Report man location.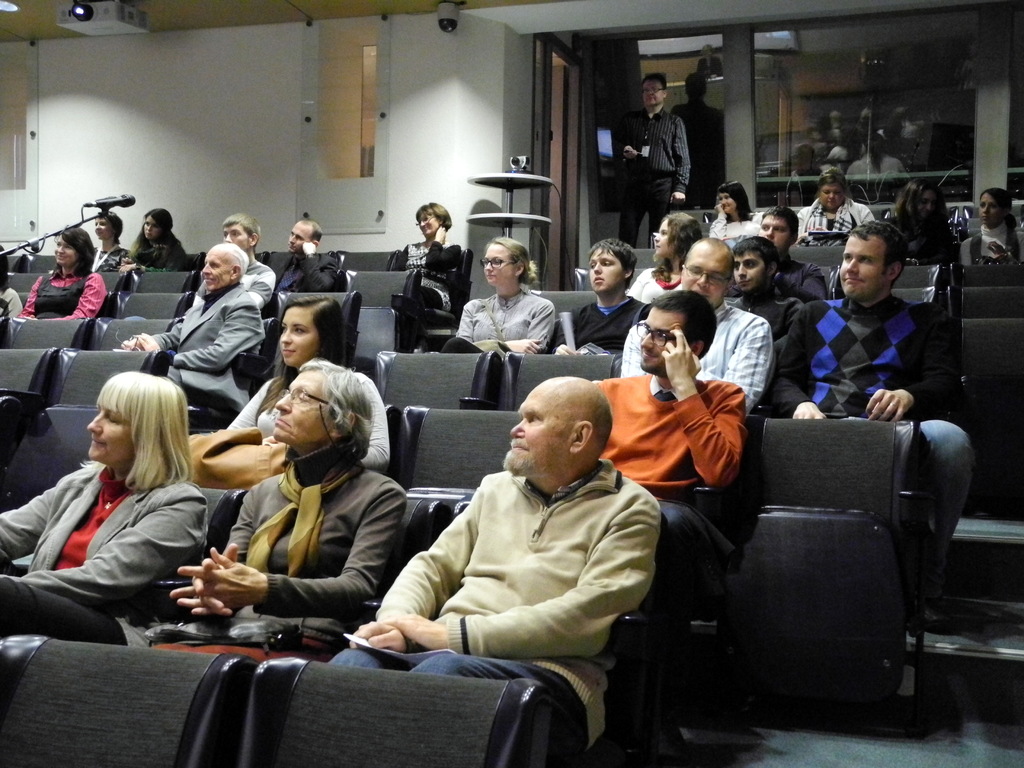
Report: <bbox>612, 74, 689, 249</bbox>.
